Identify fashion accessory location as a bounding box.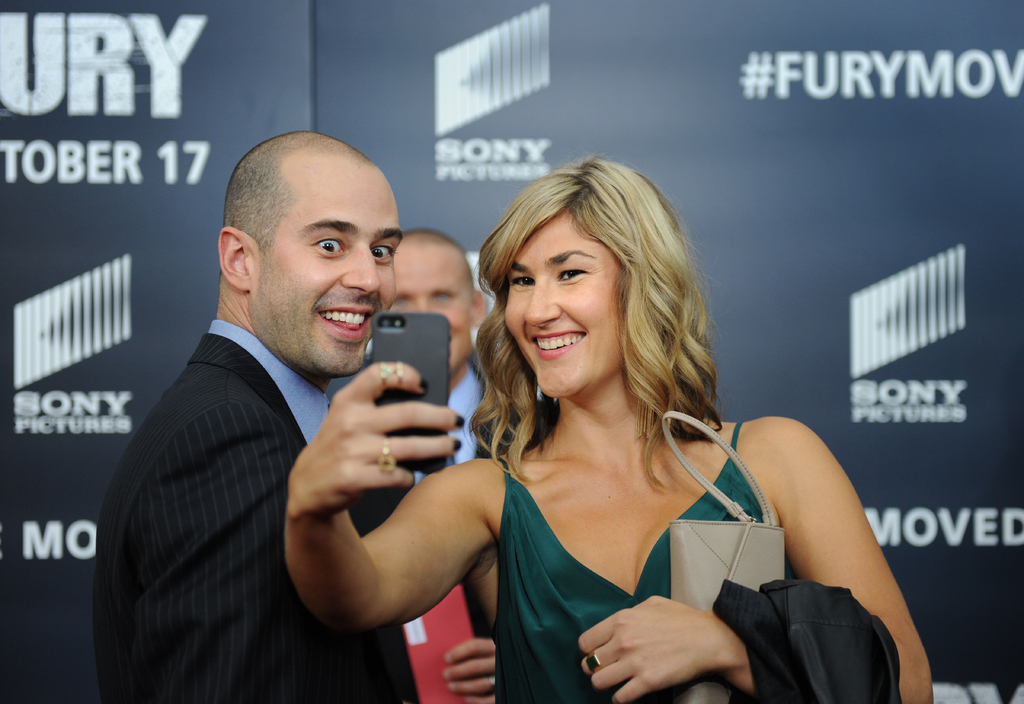
crop(394, 360, 406, 386).
